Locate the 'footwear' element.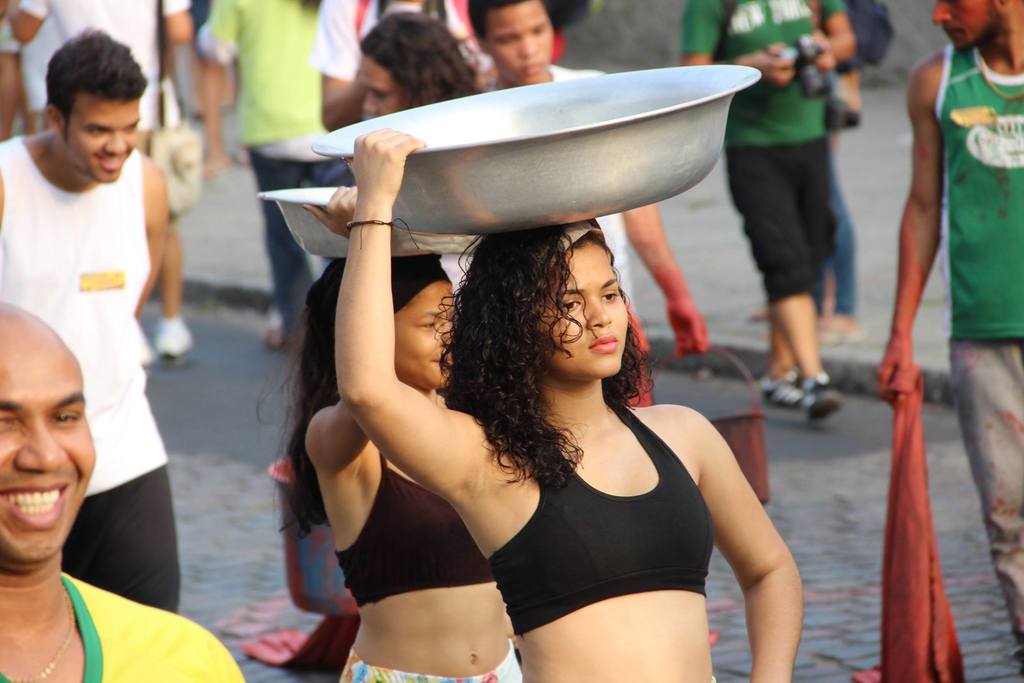
Element bbox: box(154, 318, 194, 357).
